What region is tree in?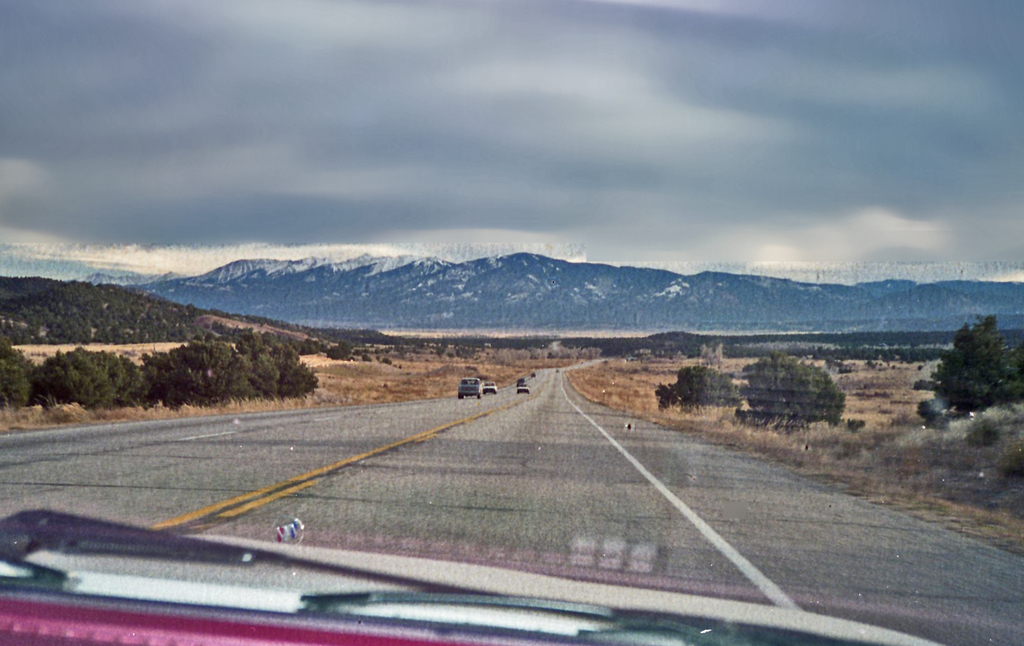
{"x1": 908, "y1": 308, "x2": 1023, "y2": 429}.
